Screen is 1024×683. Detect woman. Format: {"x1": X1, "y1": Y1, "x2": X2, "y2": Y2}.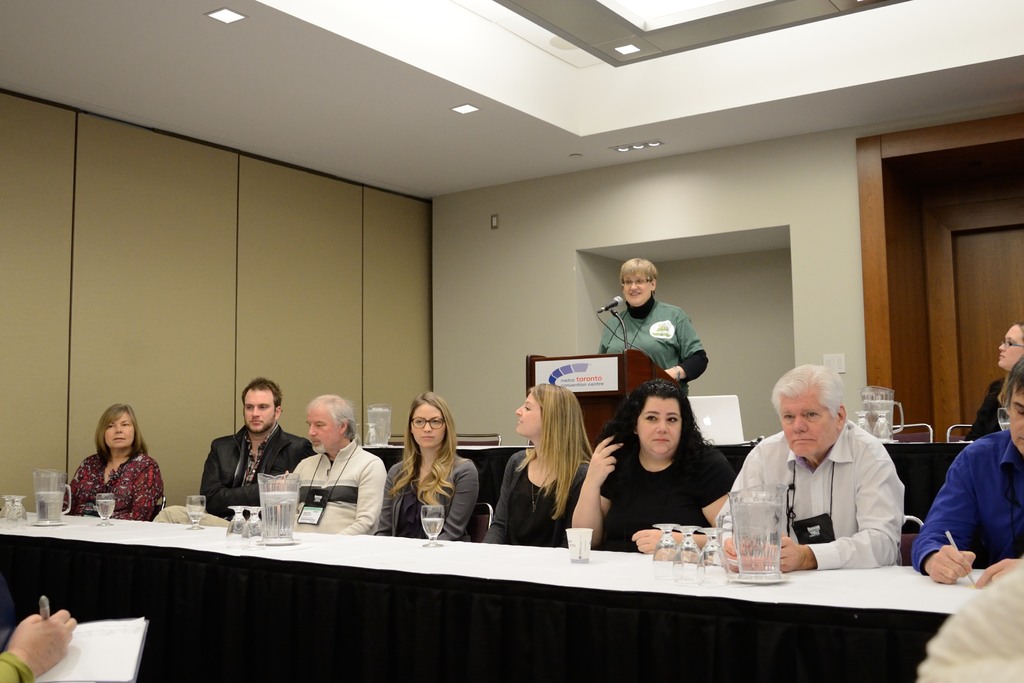
{"x1": 383, "y1": 400, "x2": 483, "y2": 557}.
